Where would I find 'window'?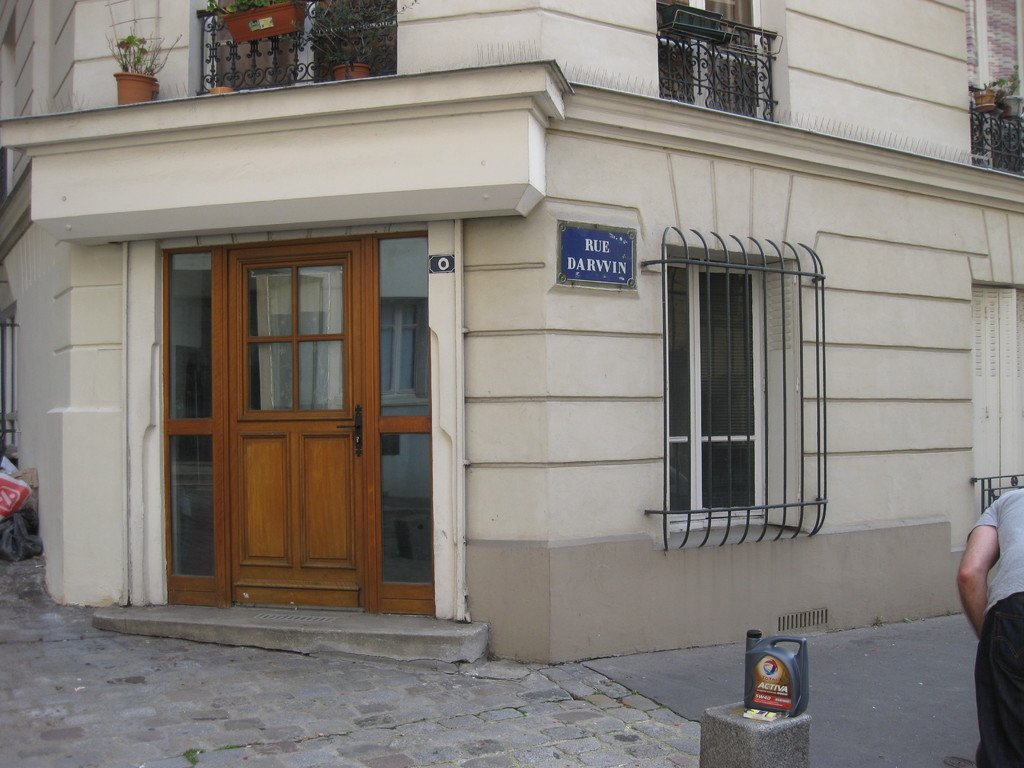
At [189,0,398,90].
